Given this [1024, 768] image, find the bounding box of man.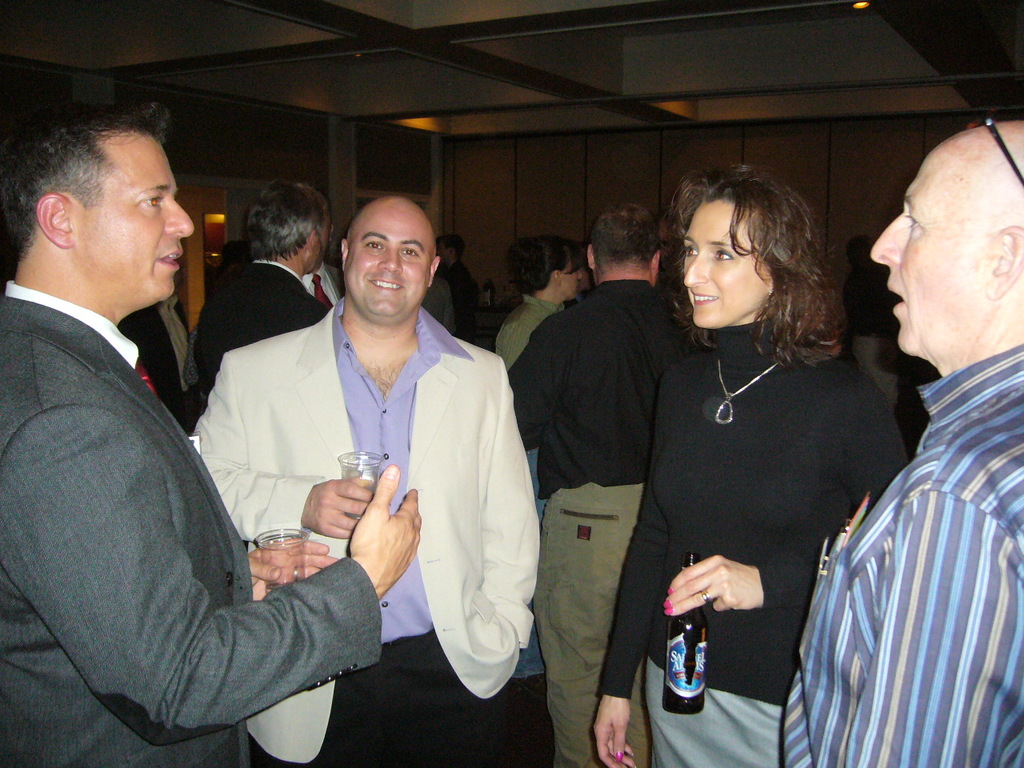
<region>188, 175, 334, 406</region>.
